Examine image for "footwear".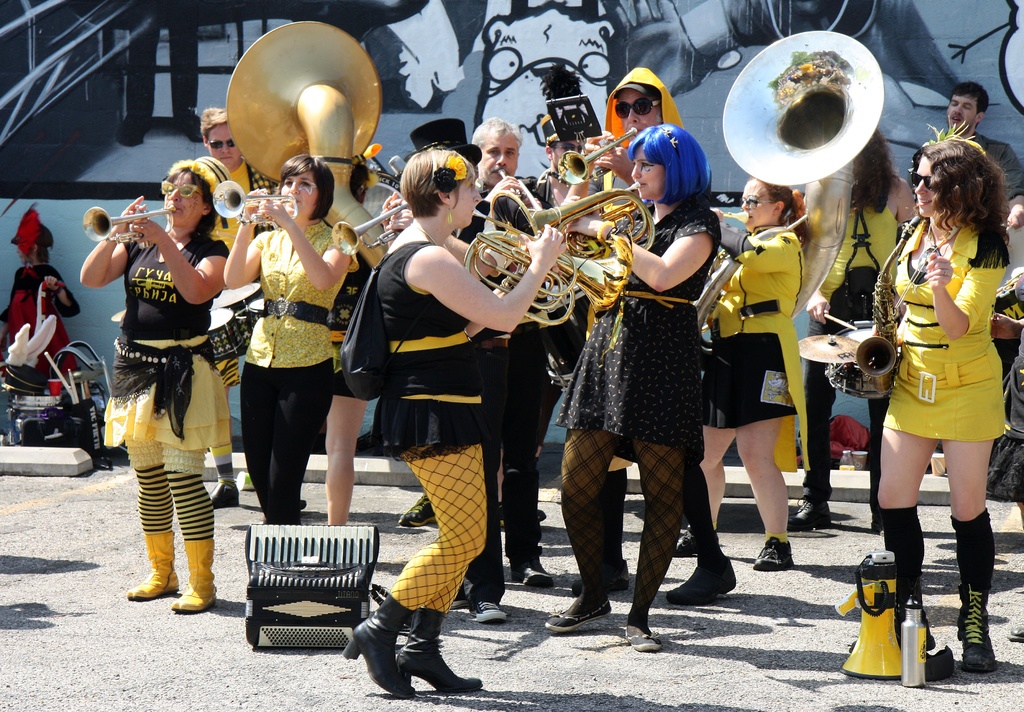
Examination result: [753, 538, 792, 570].
